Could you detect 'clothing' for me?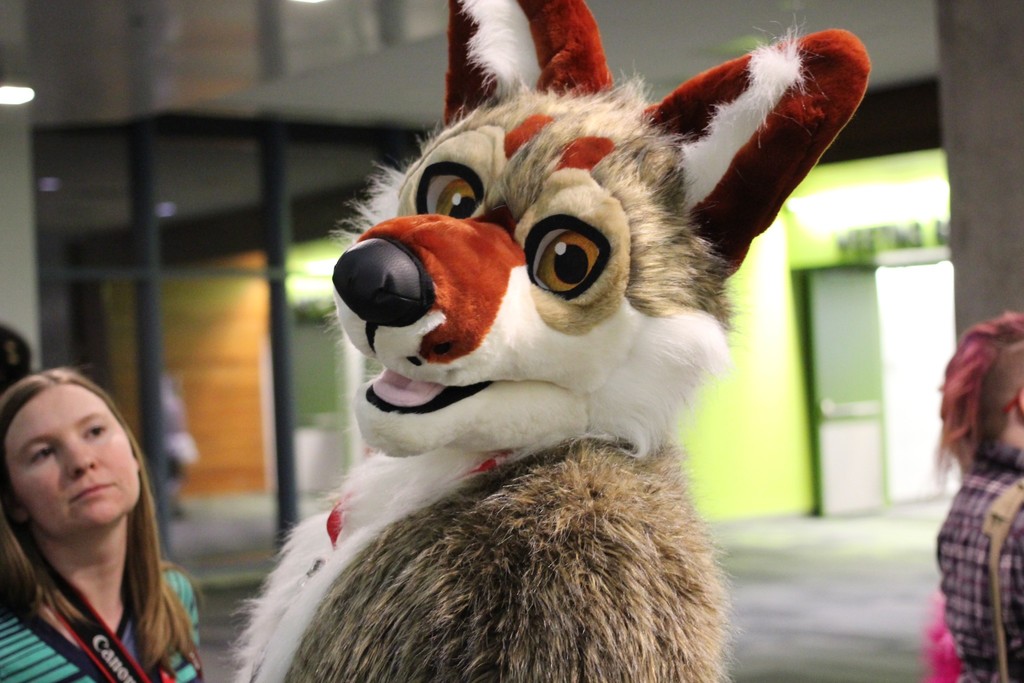
Detection result: <bbox>0, 563, 207, 682</bbox>.
